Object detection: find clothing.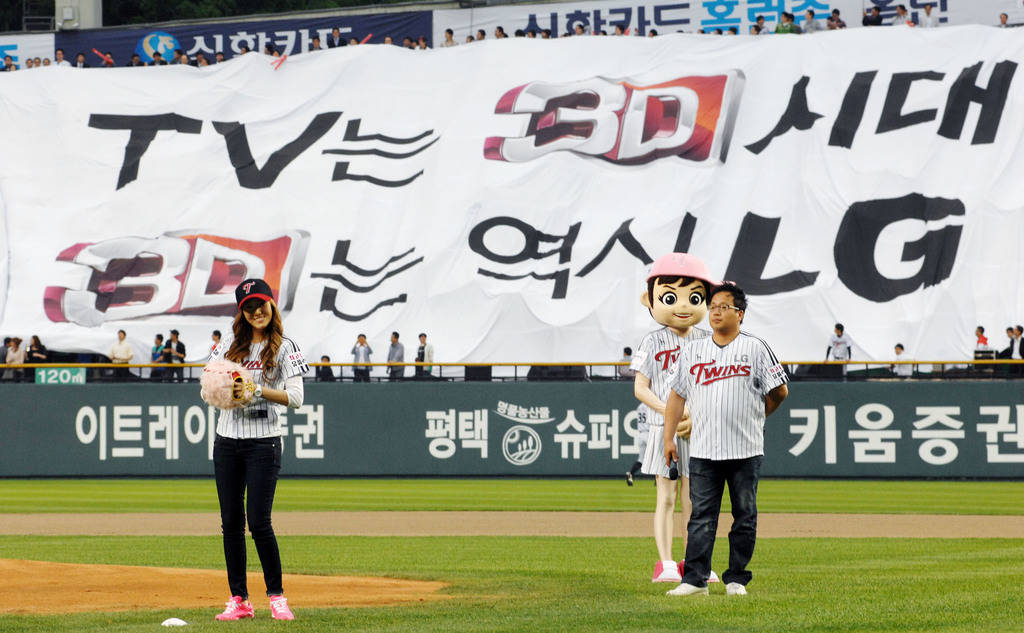
115/338/136/378.
